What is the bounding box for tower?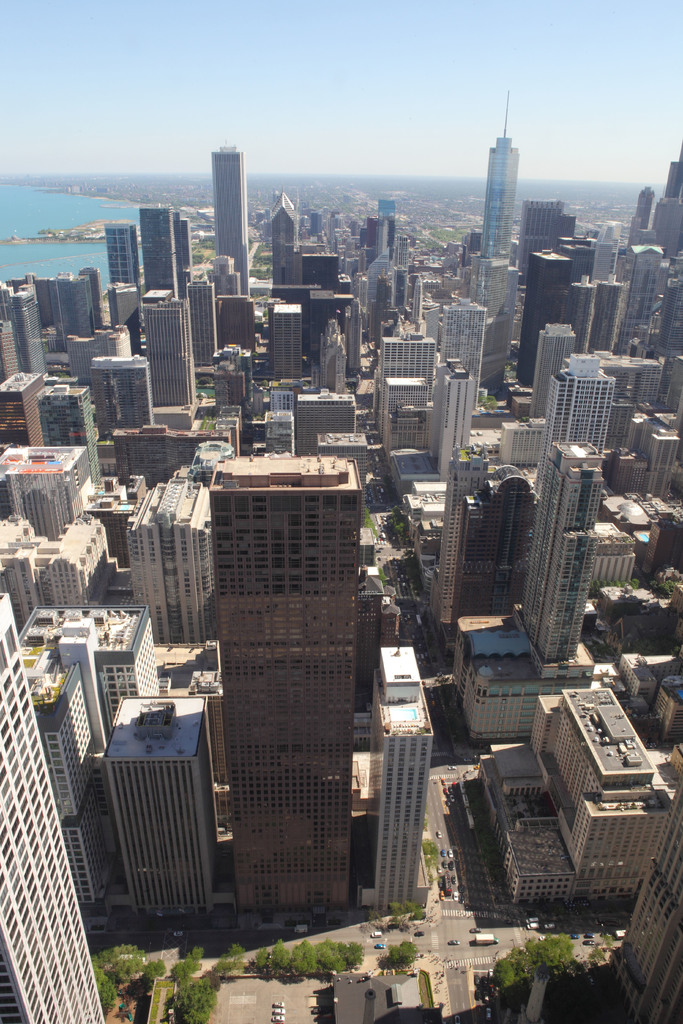
430,359,474,464.
